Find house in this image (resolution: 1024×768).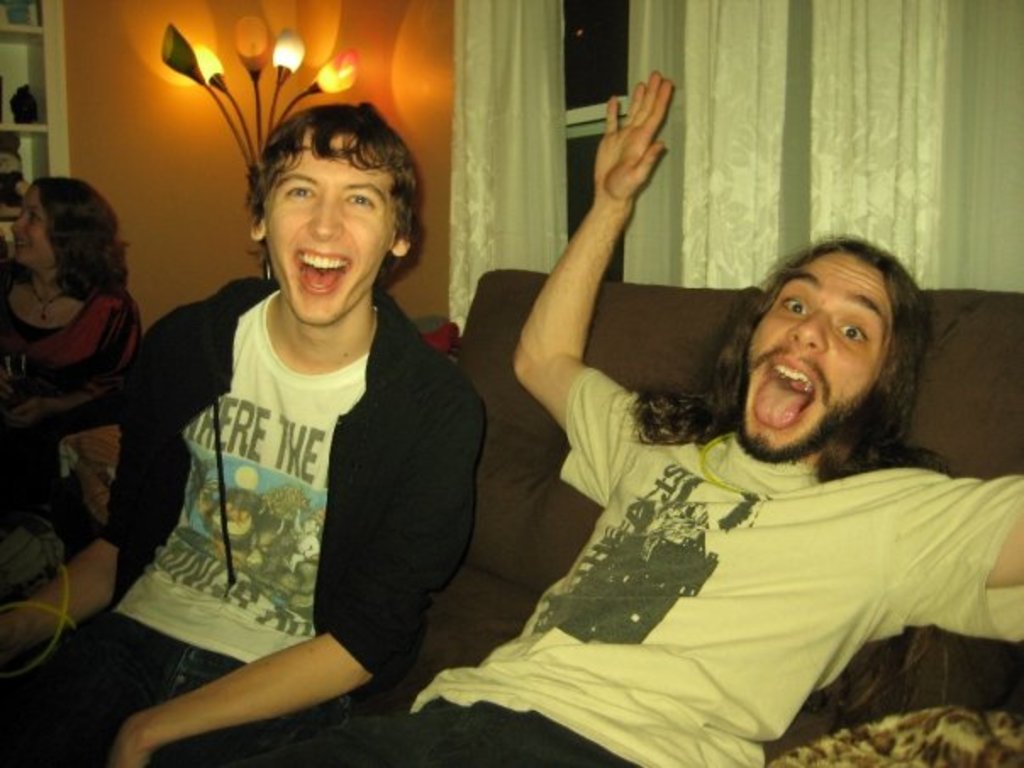
bbox=(0, 0, 1022, 766).
